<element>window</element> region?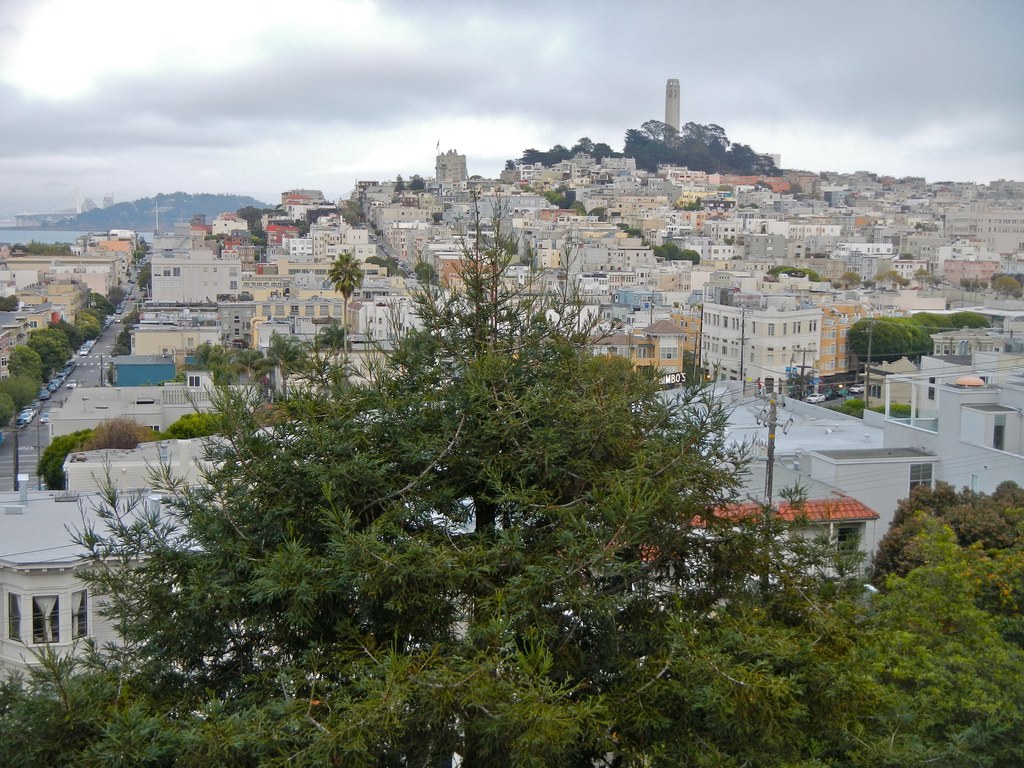
left=831, top=522, right=868, bottom=574
